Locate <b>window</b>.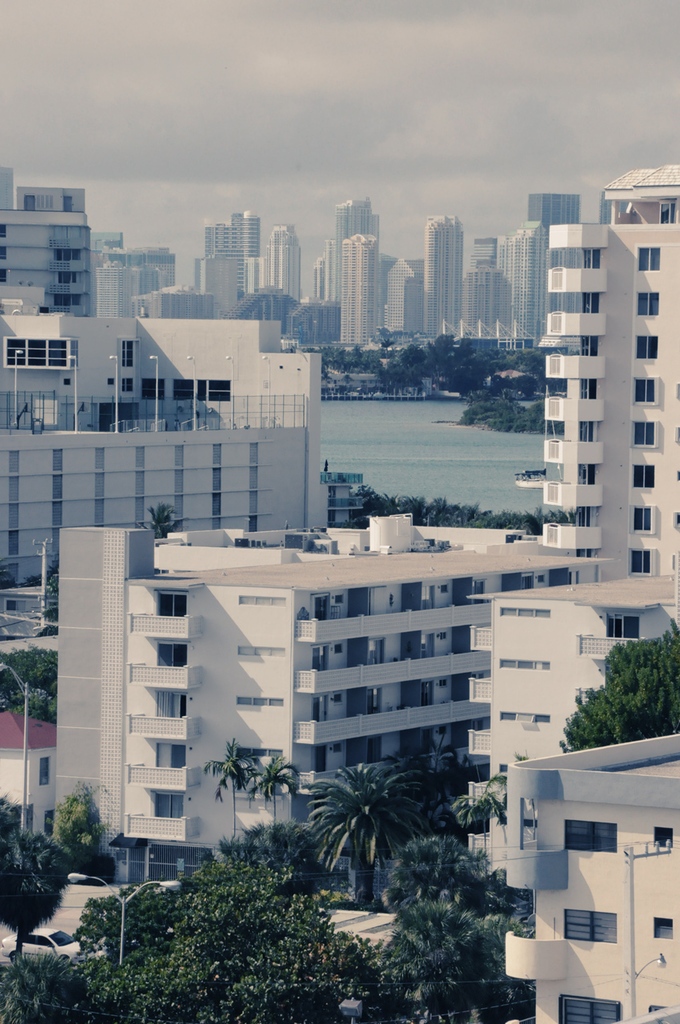
Bounding box: box=[238, 698, 283, 708].
